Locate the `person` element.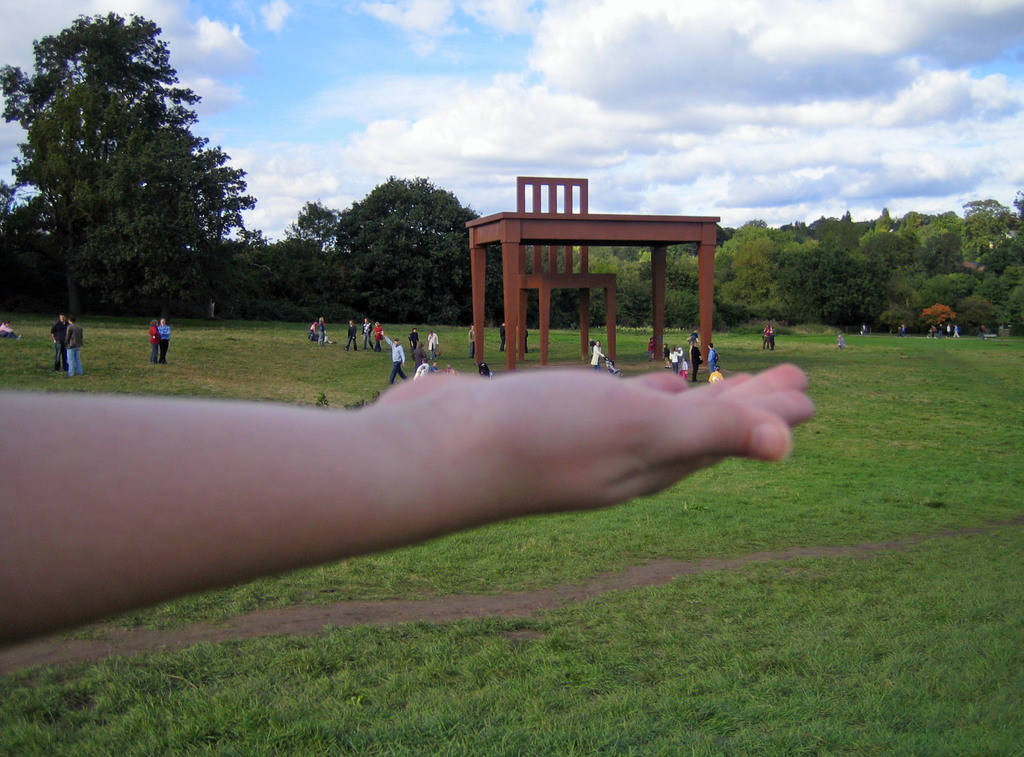
Element bbox: x1=378, y1=330, x2=407, y2=386.
